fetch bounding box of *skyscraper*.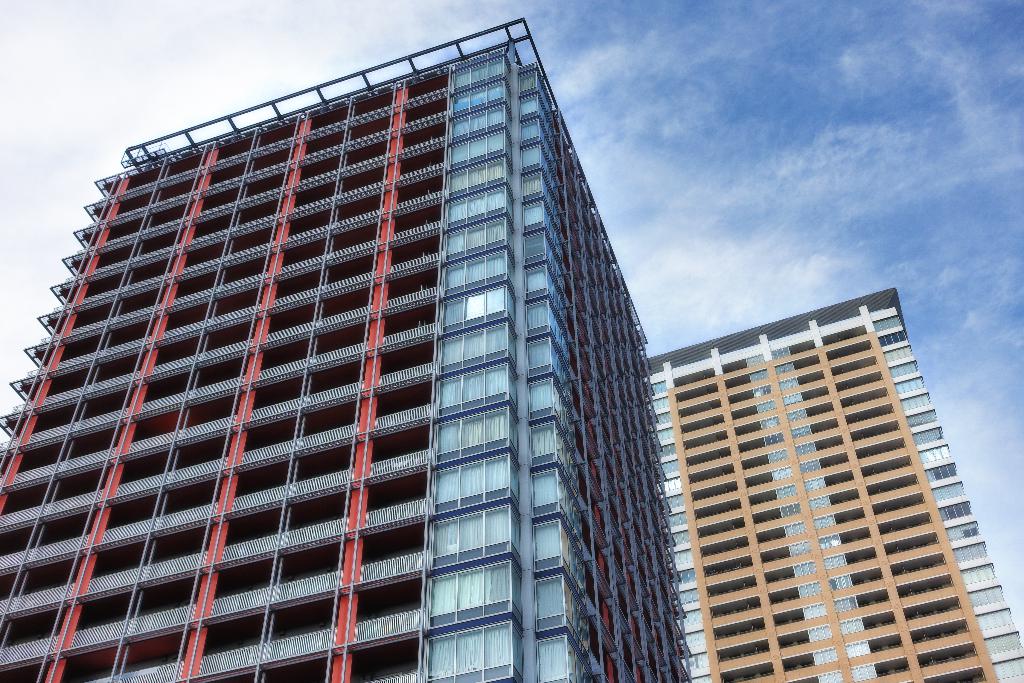
Bbox: box=[0, 12, 694, 682].
